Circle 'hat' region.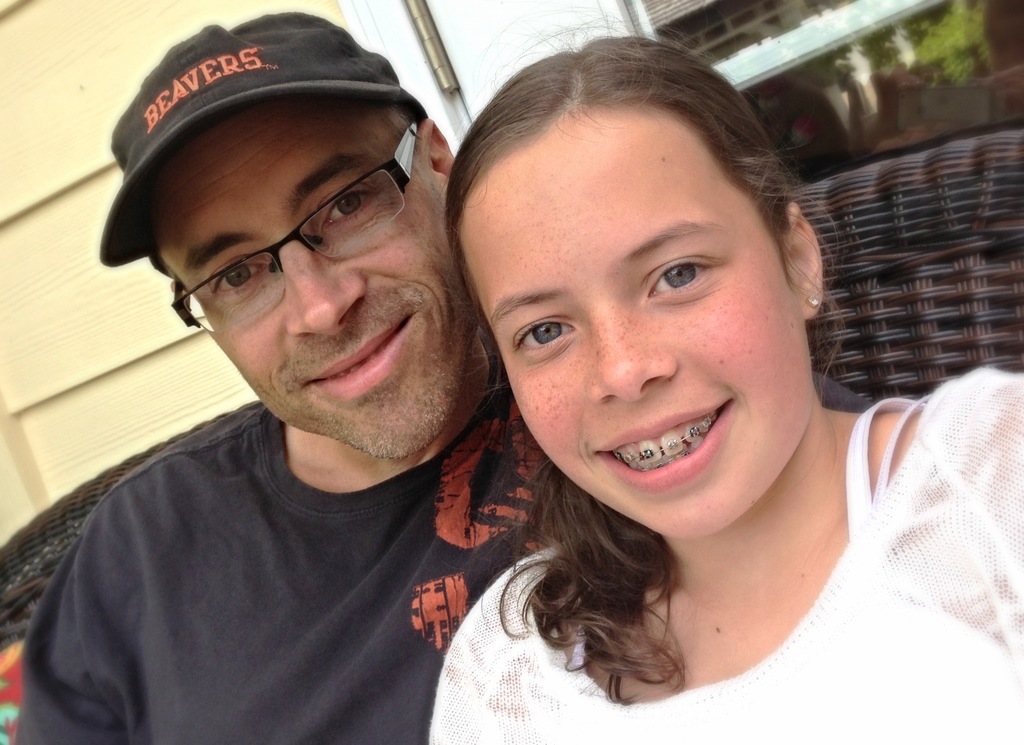
Region: pyautogui.locateOnScreen(97, 10, 431, 283).
